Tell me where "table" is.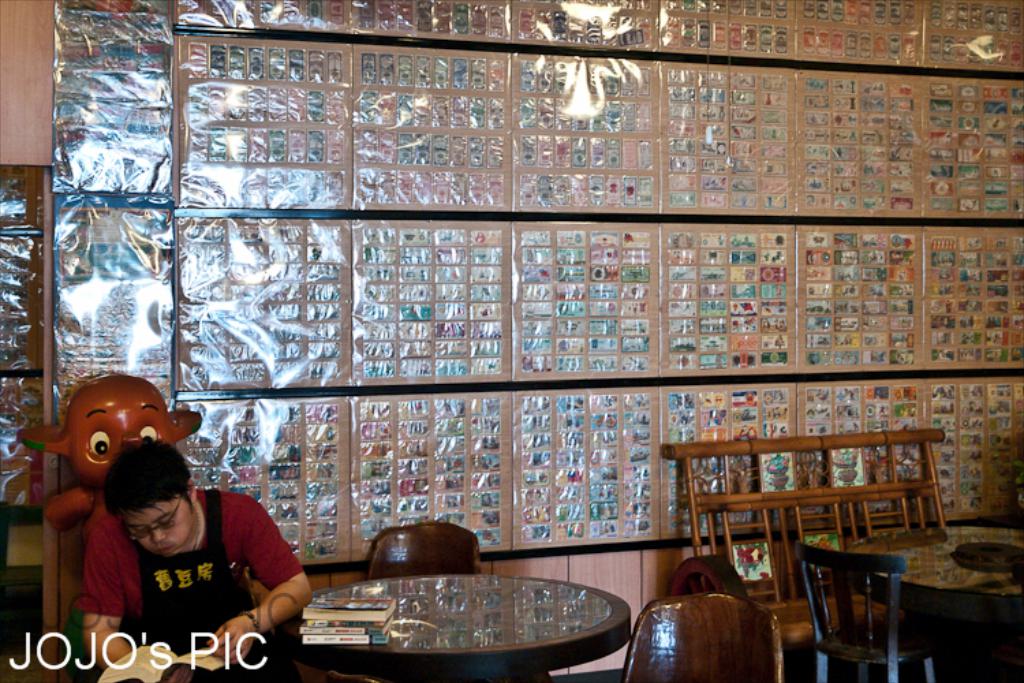
"table" is at bbox(302, 576, 634, 682).
